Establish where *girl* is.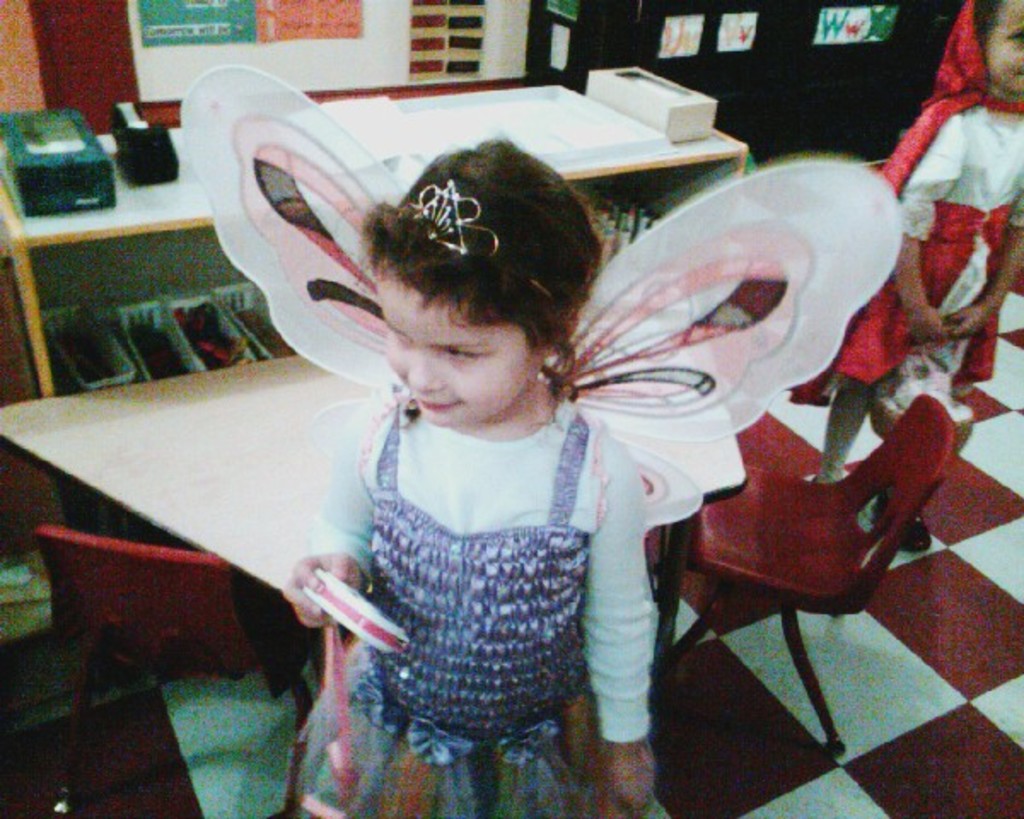
Established at bbox=(812, 0, 1015, 565).
